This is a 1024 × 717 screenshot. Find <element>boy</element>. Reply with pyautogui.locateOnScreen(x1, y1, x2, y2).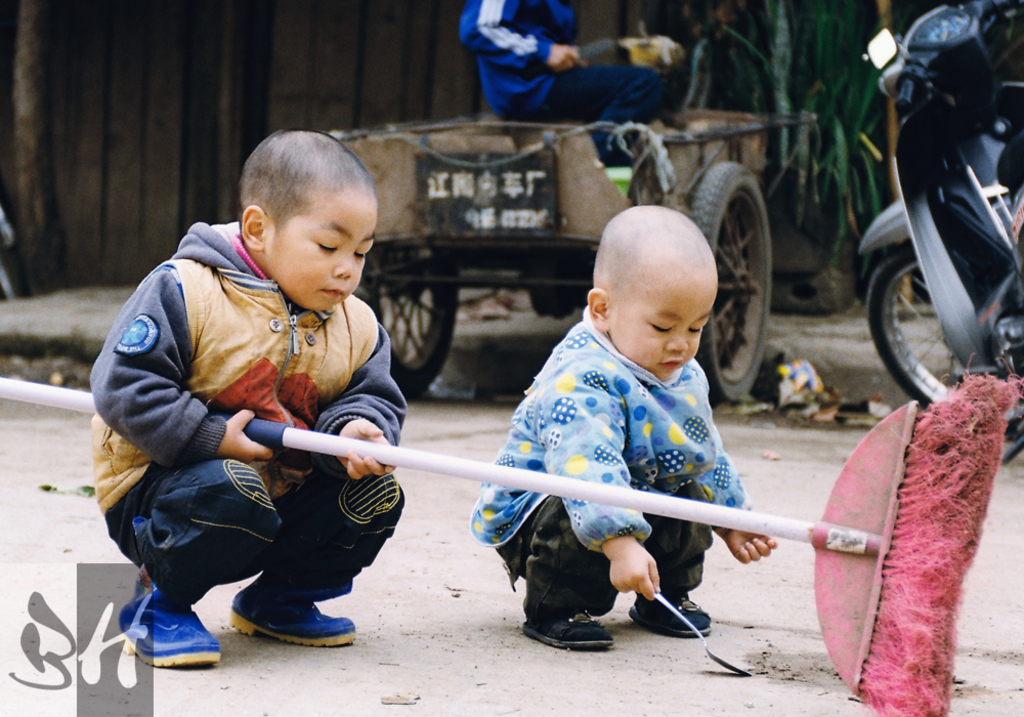
pyautogui.locateOnScreen(467, 203, 772, 648).
